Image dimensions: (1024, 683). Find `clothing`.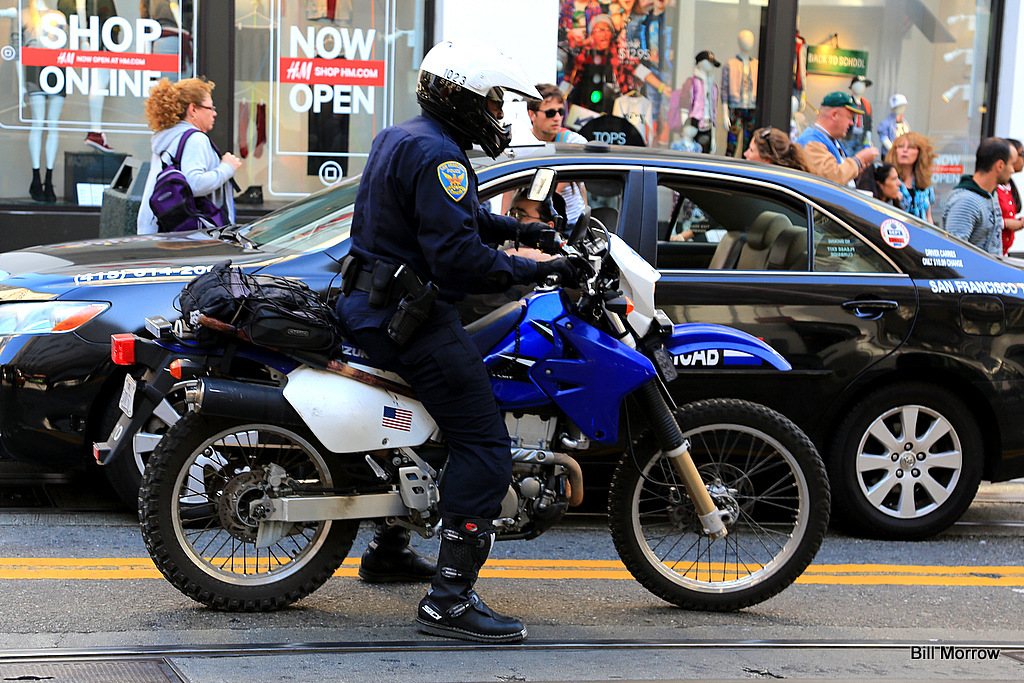
pyautogui.locateOnScreen(795, 122, 869, 179).
